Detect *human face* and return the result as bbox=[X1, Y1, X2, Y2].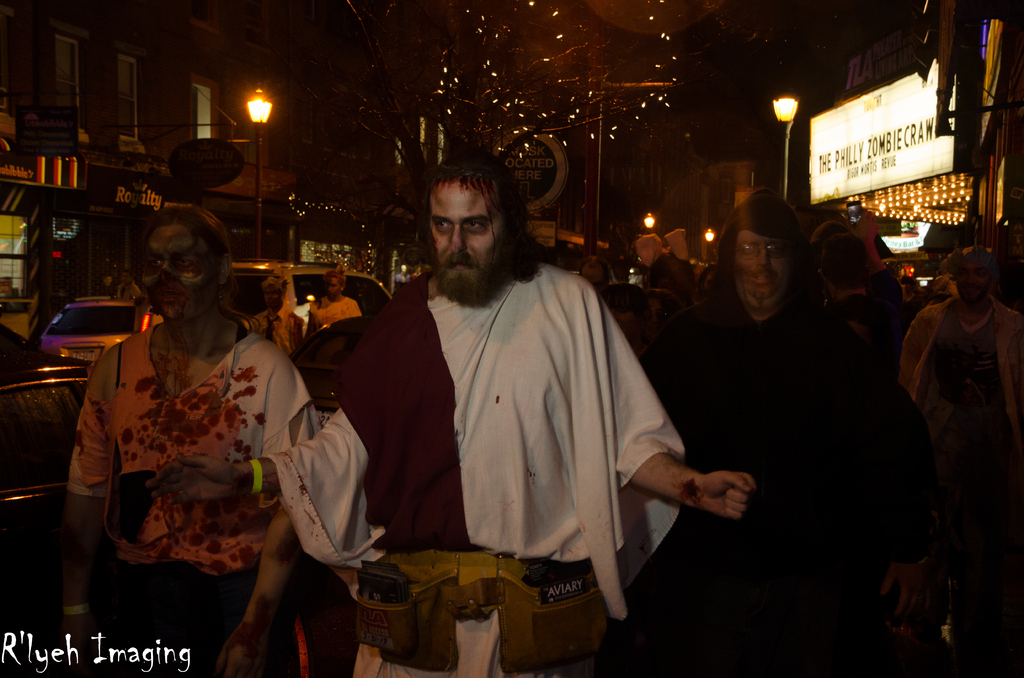
bbox=[955, 255, 990, 307].
